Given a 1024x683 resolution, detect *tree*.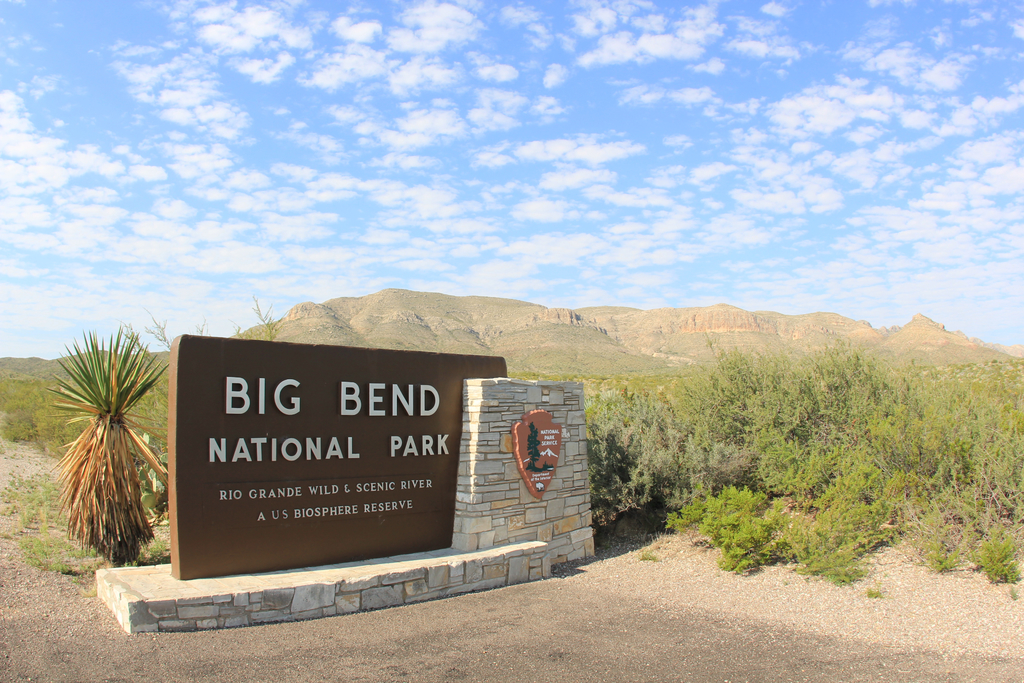
40:310:164:576.
